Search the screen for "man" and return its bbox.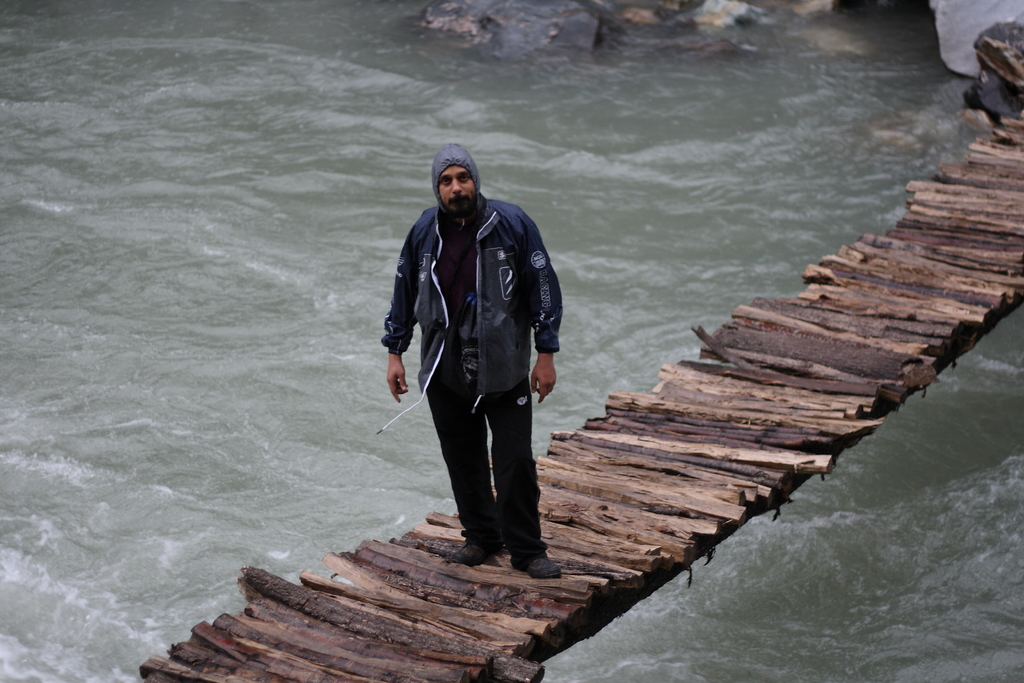
Found: <region>373, 144, 564, 583</region>.
